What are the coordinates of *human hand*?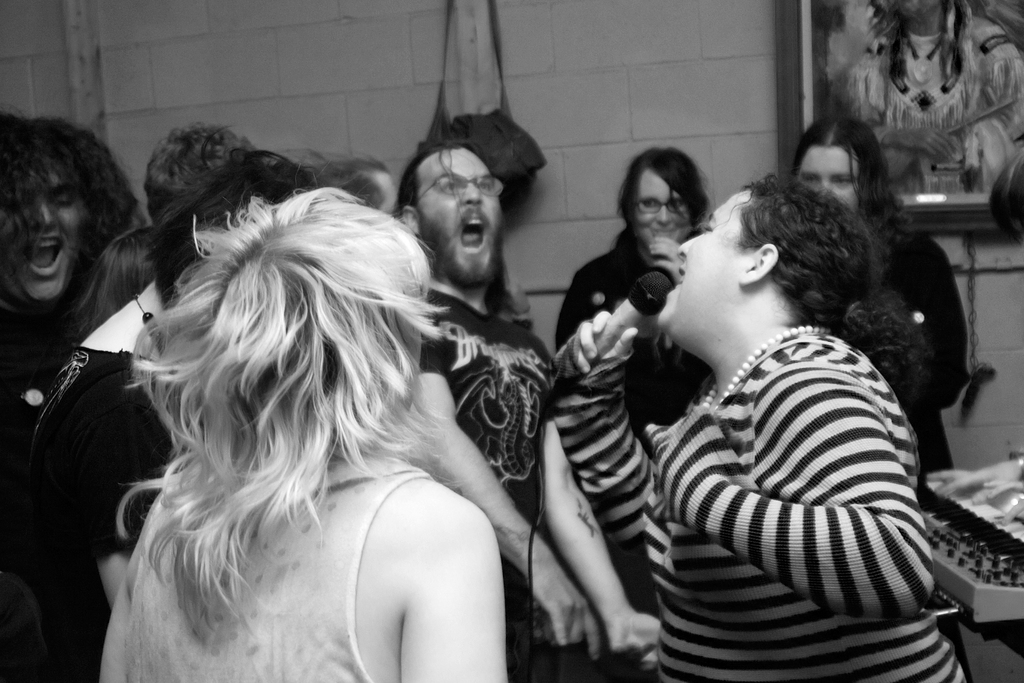
rect(570, 317, 675, 390).
